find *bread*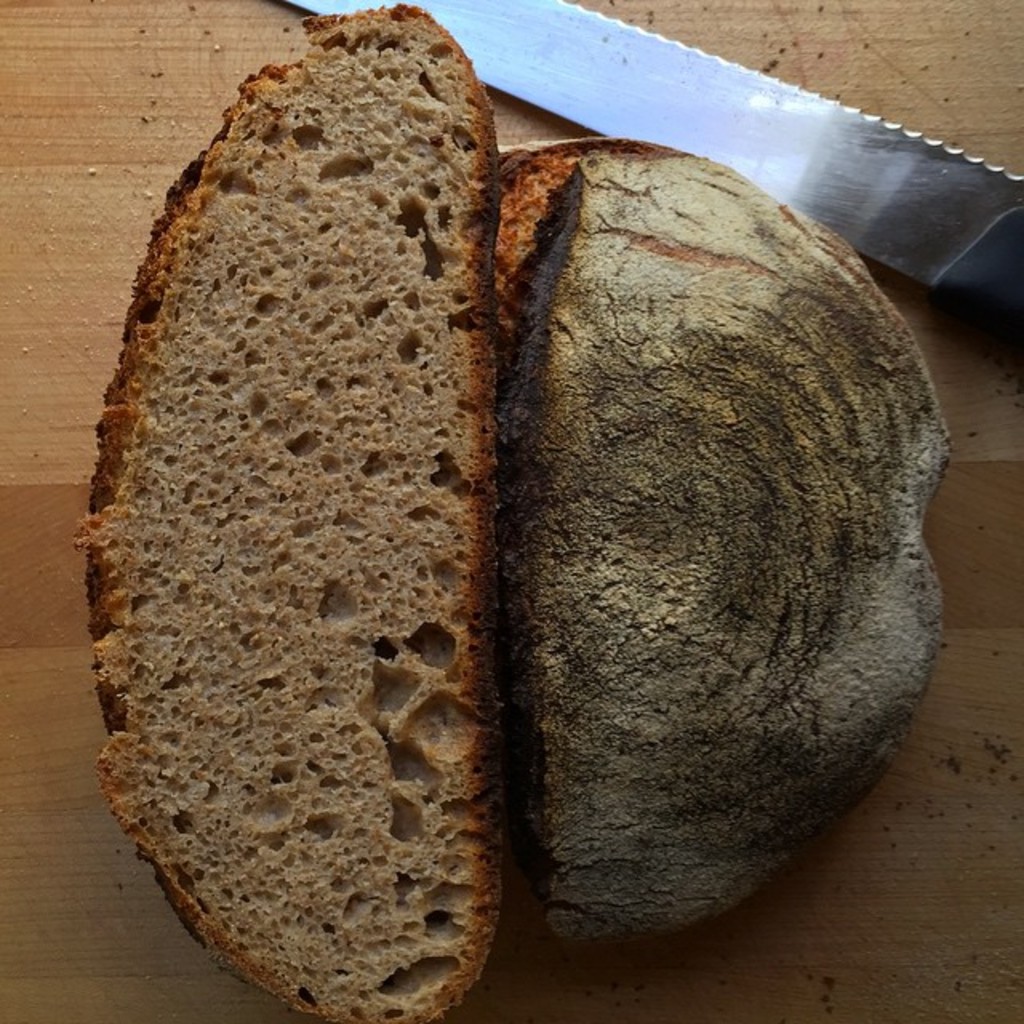
99 22 514 1023
